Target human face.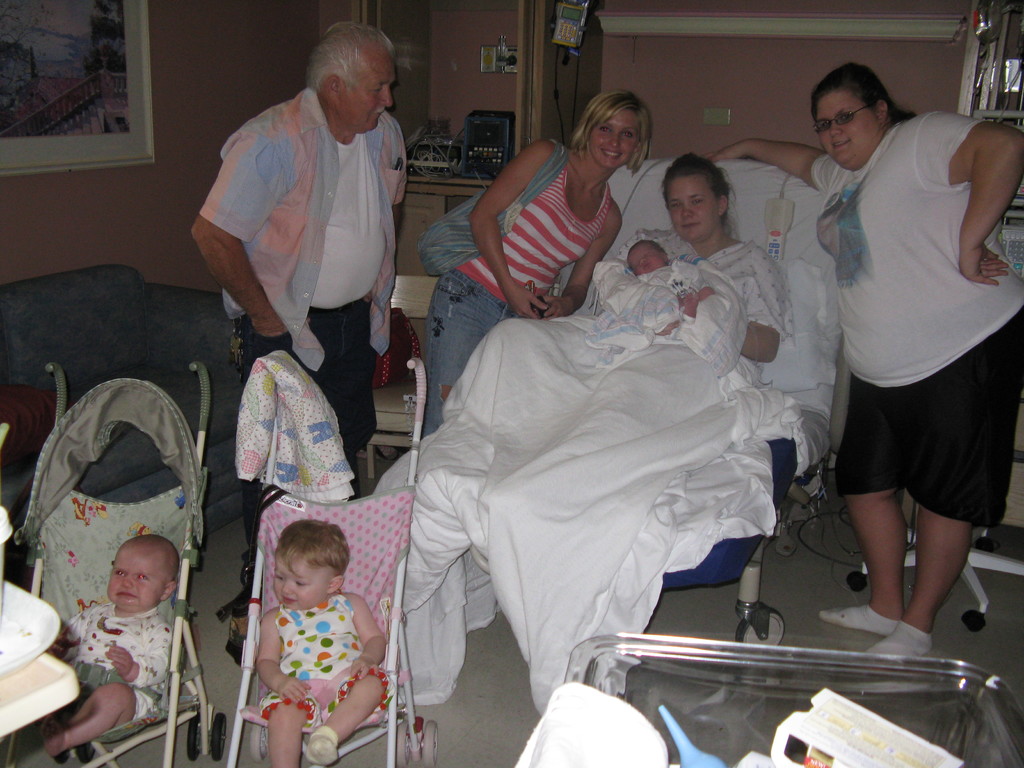
Target region: 629:244:666:275.
